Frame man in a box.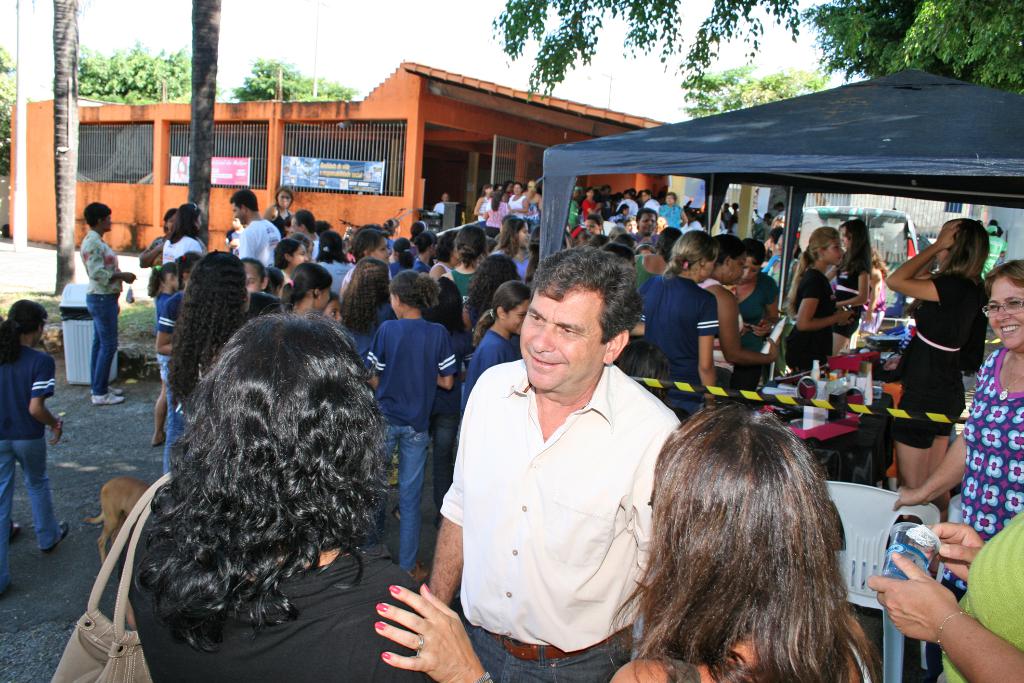
(left=294, top=206, right=320, bottom=261).
